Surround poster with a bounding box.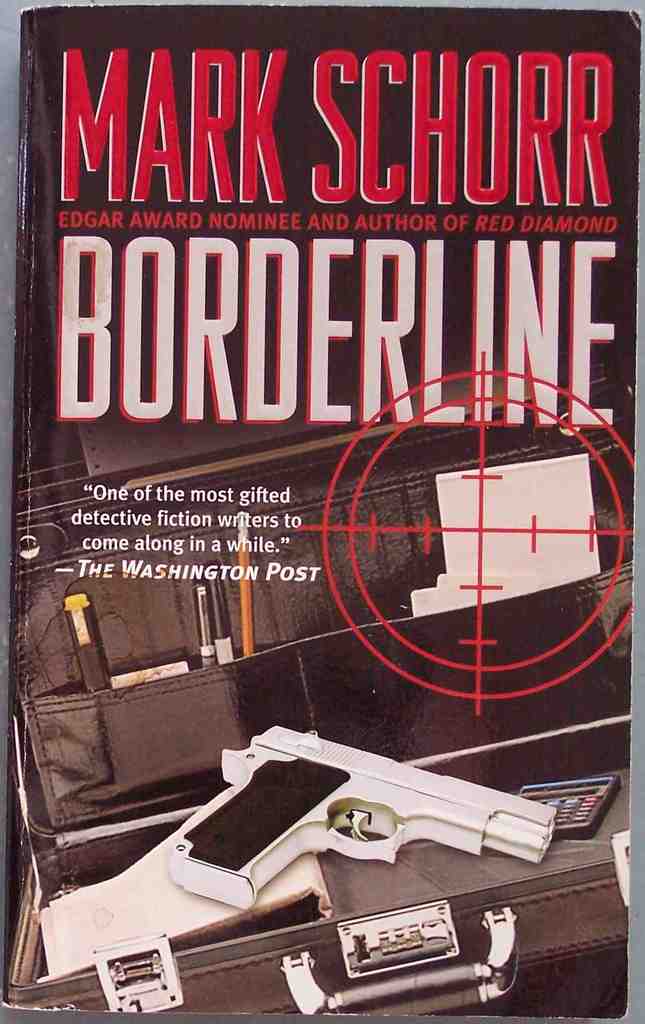
BBox(0, 0, 644, 1023).
